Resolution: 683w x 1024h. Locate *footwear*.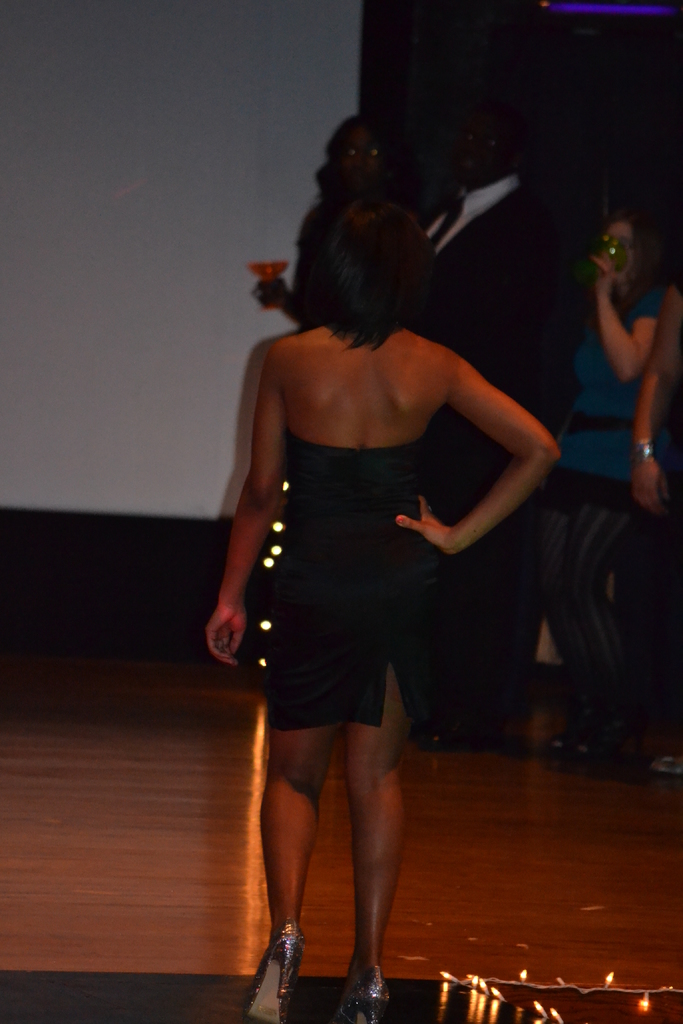
540 719 647 767.
